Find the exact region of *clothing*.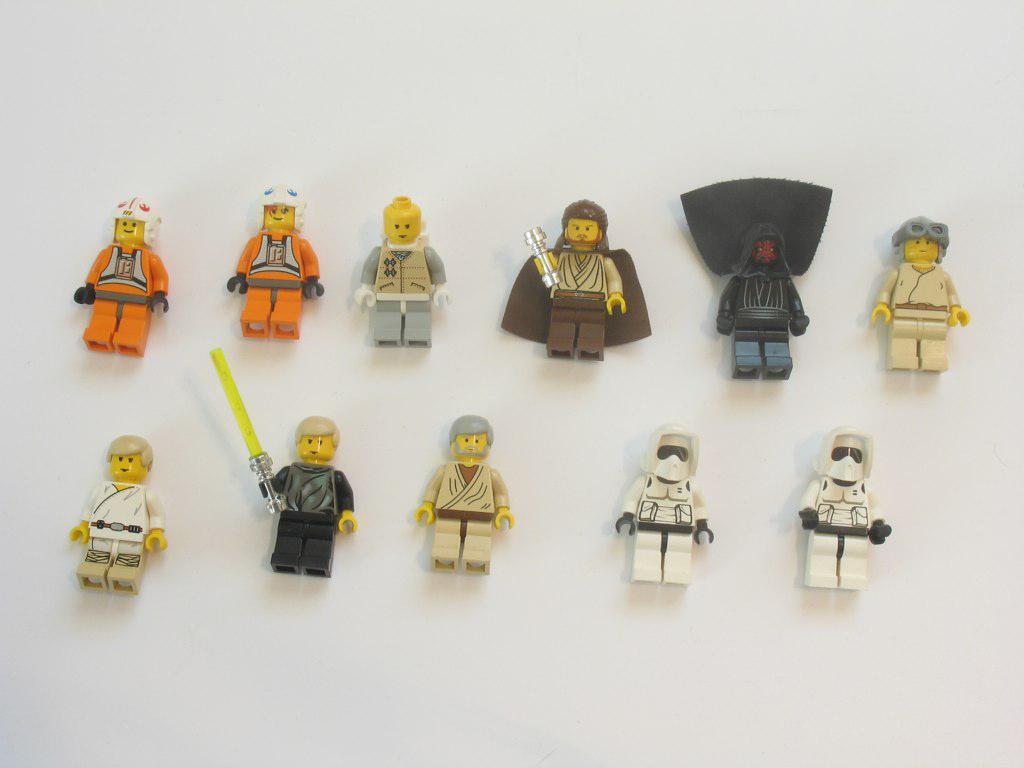
Exact region: 802/423/886/572.
